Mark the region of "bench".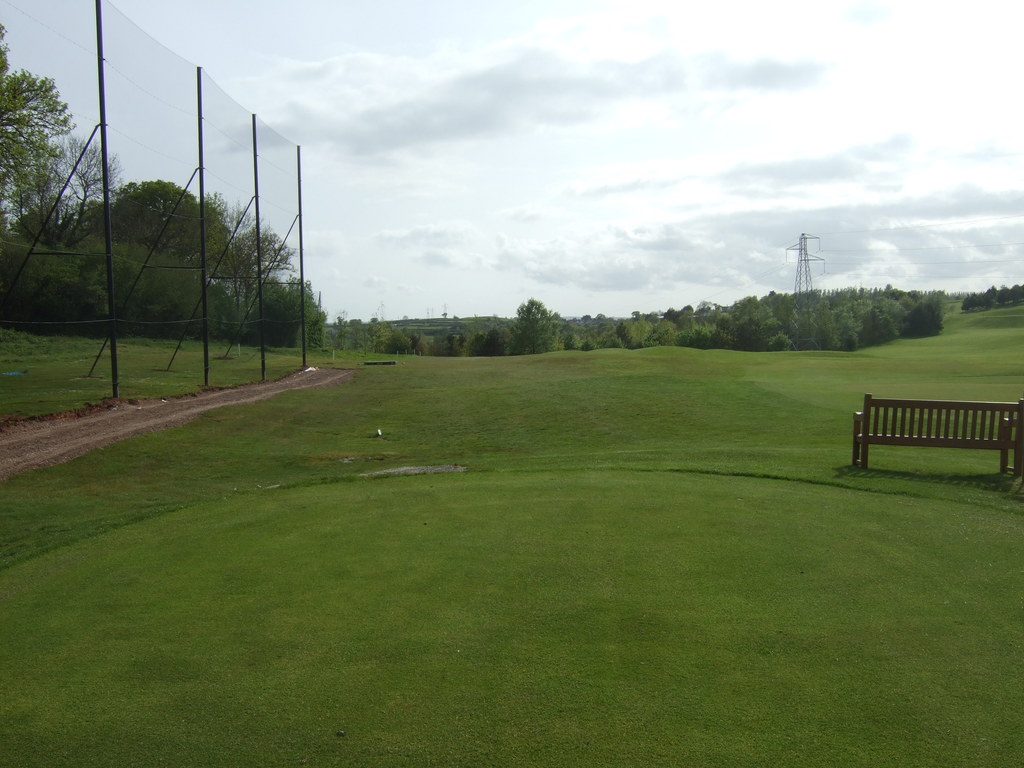
Region: box=[863, 394, 1005, 470].
